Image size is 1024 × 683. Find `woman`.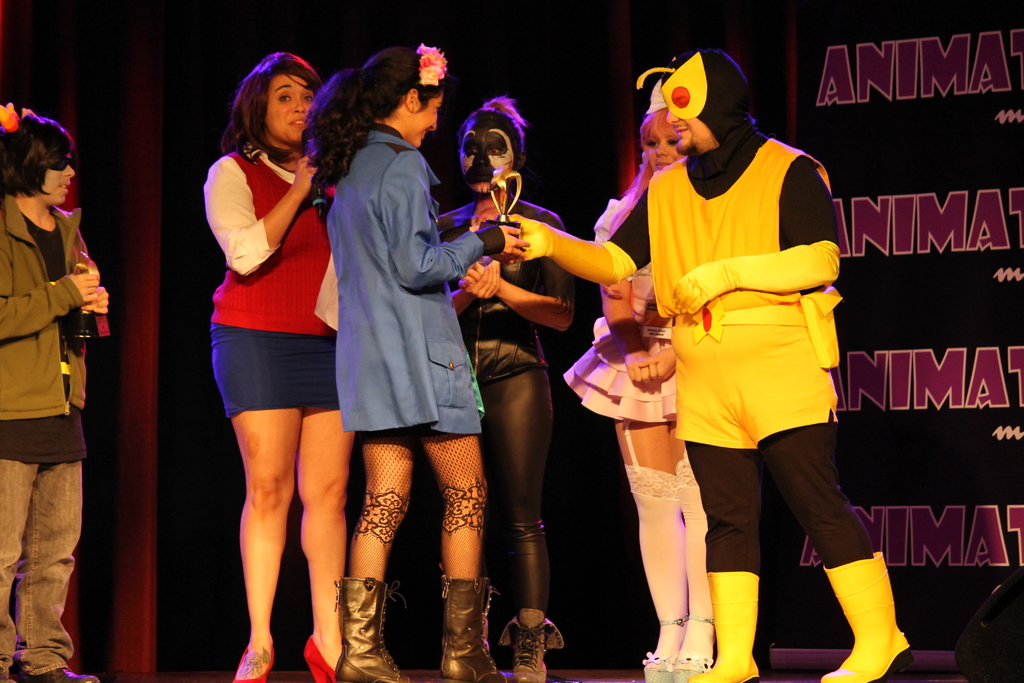
[x1=172, y1=49, x2=360, y2=654].
